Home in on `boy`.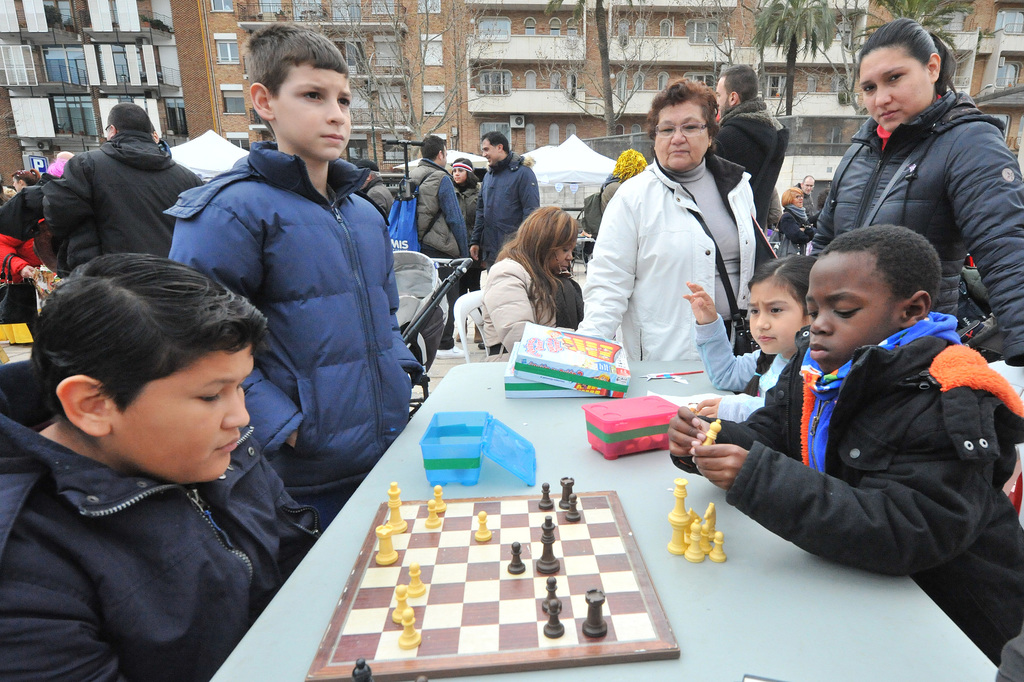
Homed in at pyautogui.locateOnScreen(0, 251, 328, 681).
